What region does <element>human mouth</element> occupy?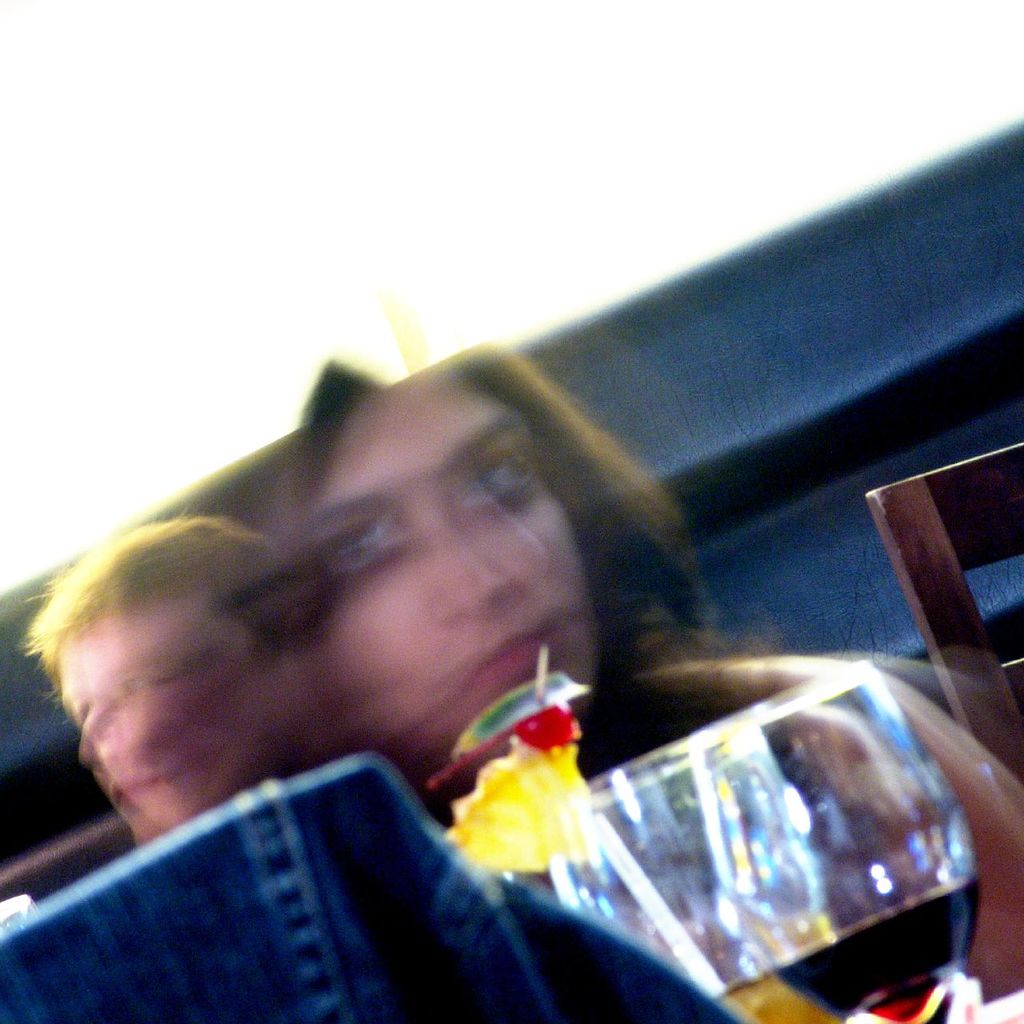
x1=106, y1=765, x2=159, y2=809.
